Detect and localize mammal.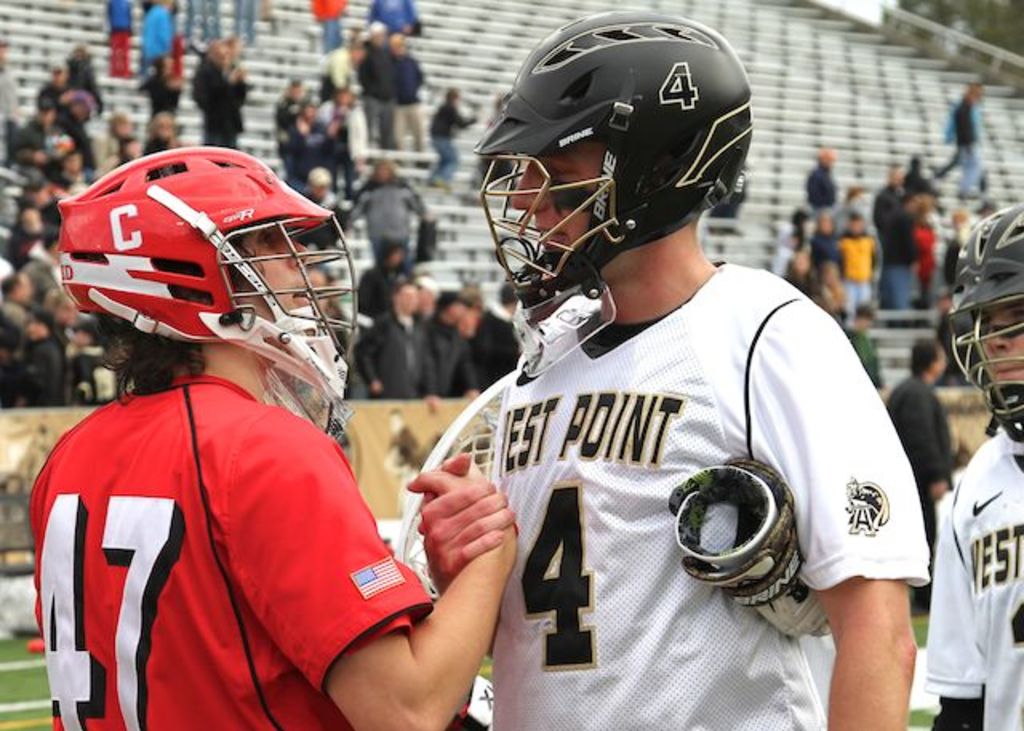
Localized at [942,210,970,298].
